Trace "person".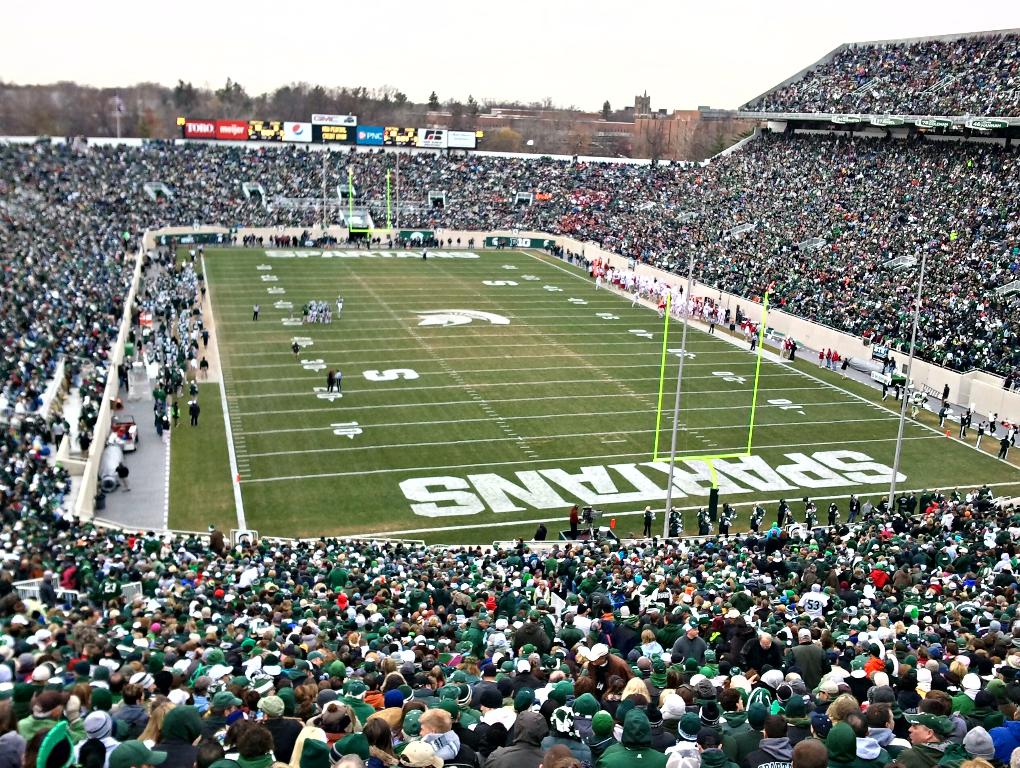
Traced to [left=419, top=249, right=426, bottom=258].
